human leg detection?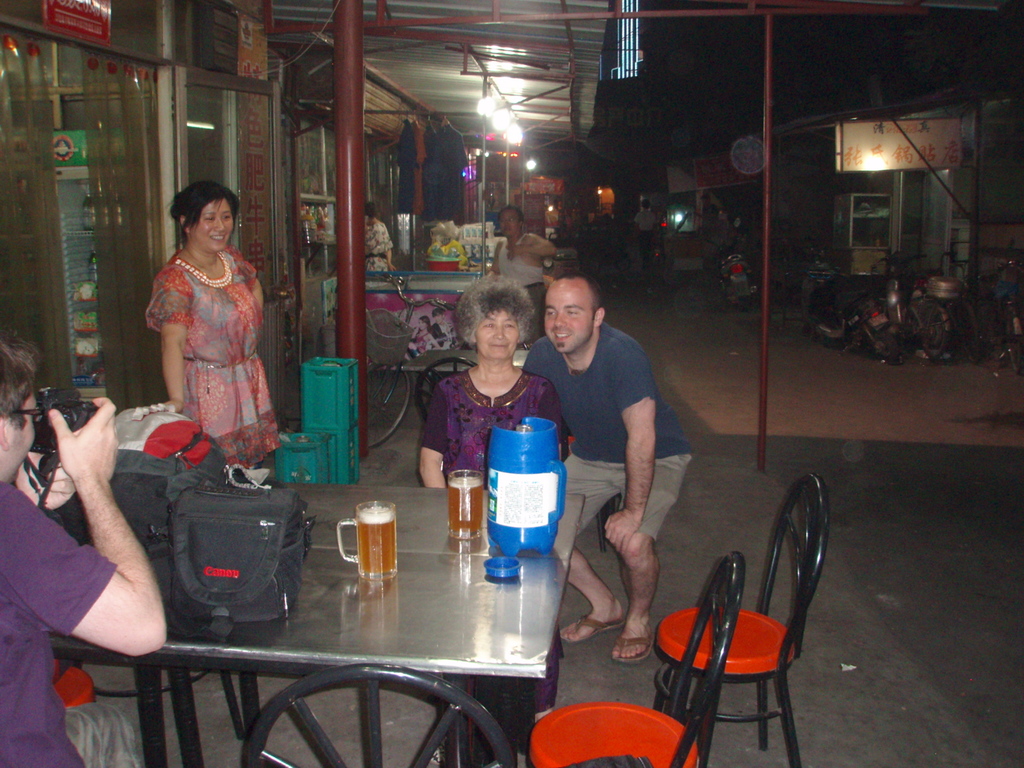
(left=527, top=631, right=559, bottom=733)
